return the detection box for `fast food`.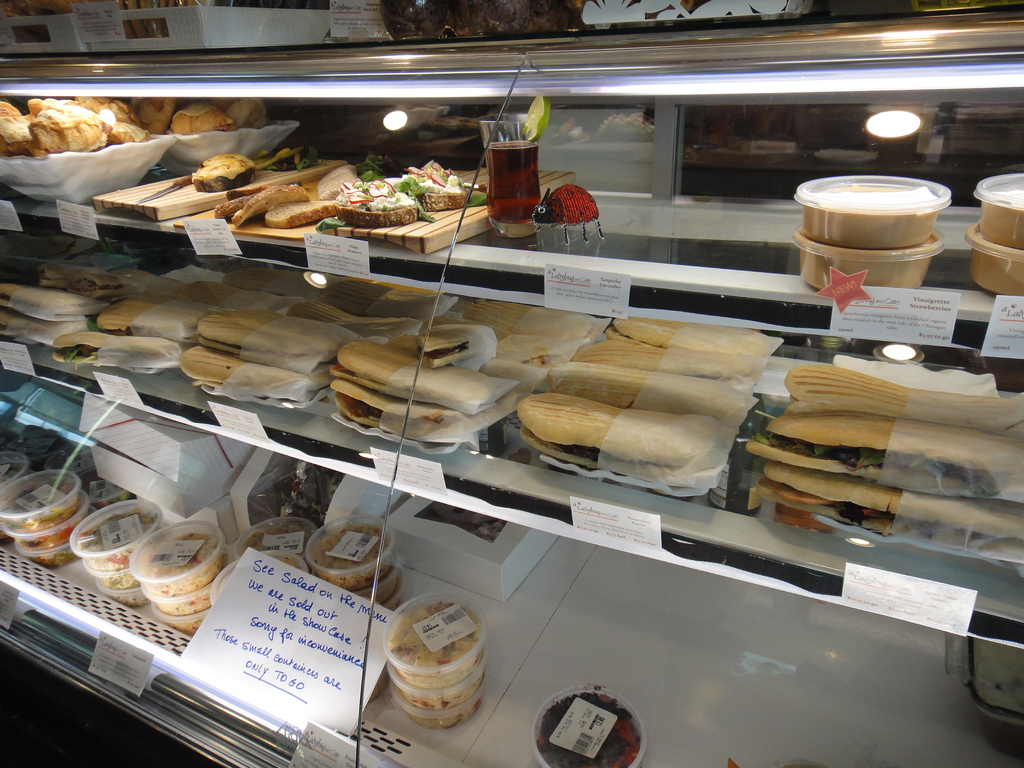
[x1=14, y1=509, x2=85, y2=549].
